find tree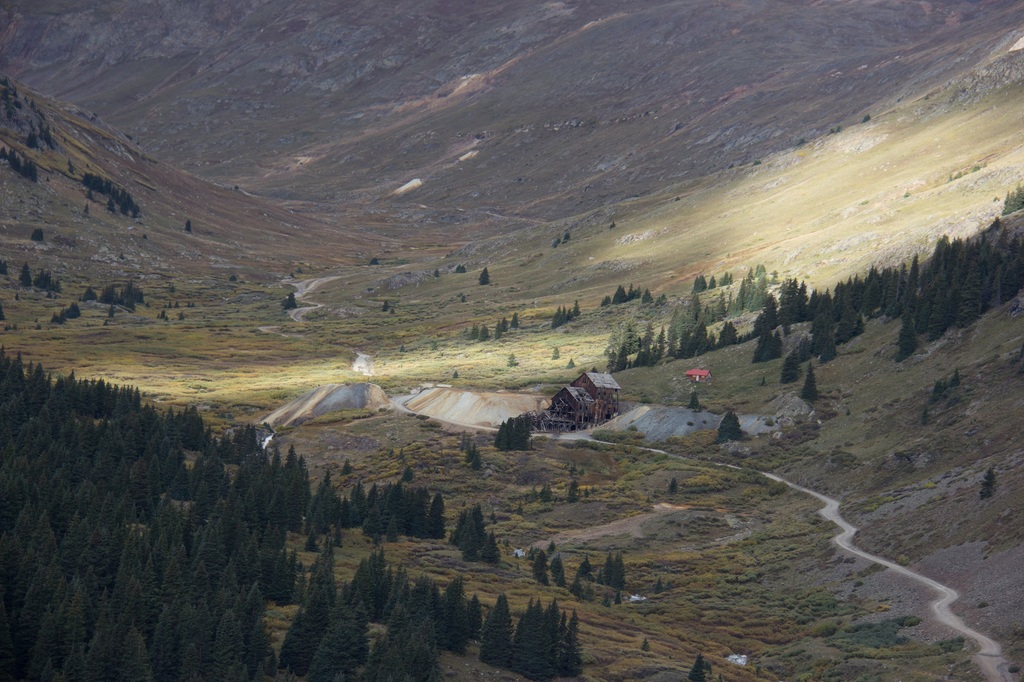
802,361,817,399
